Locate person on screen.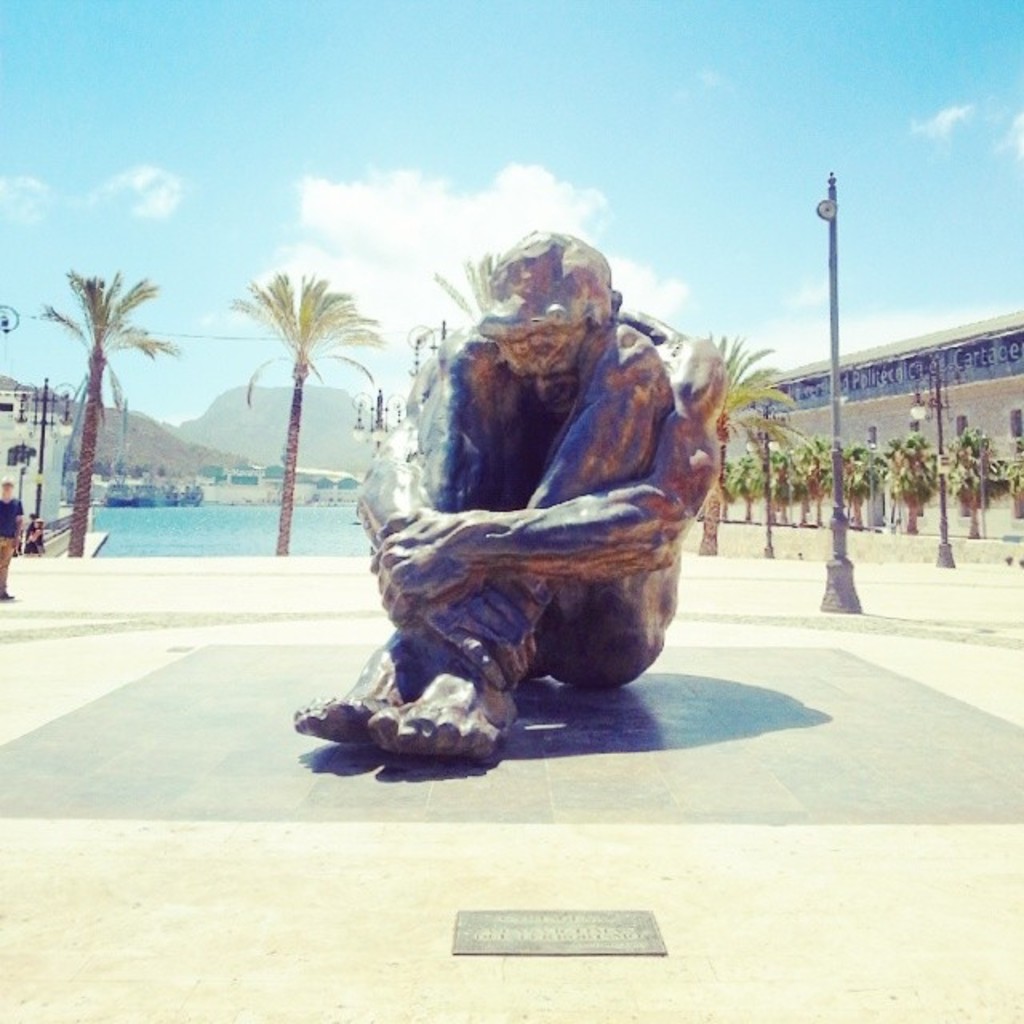
On screen at l=26, t=512, r=51, b=555.
